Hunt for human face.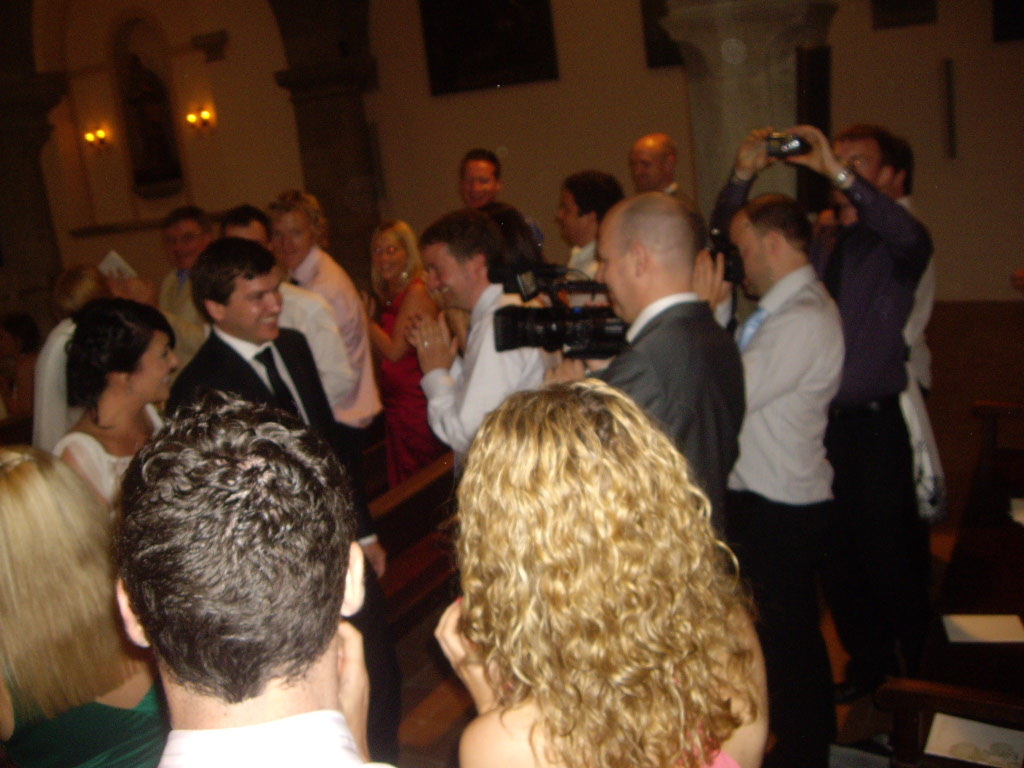
Hunted down at (827, 132, 881, 185).
